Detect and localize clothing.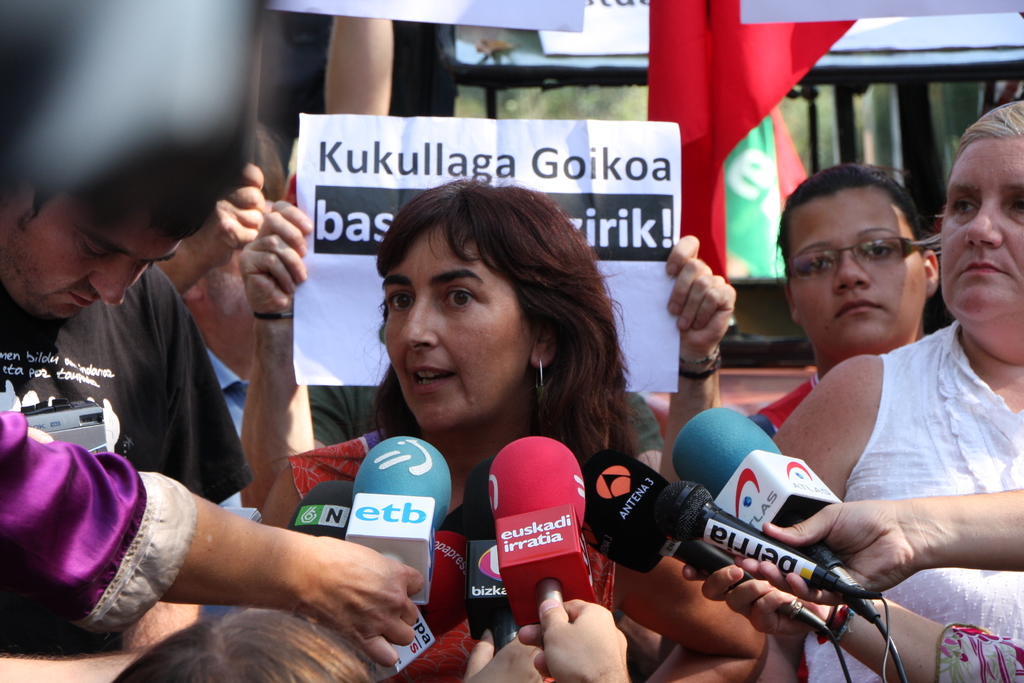
Localized at [0, 254, 264, 508].
